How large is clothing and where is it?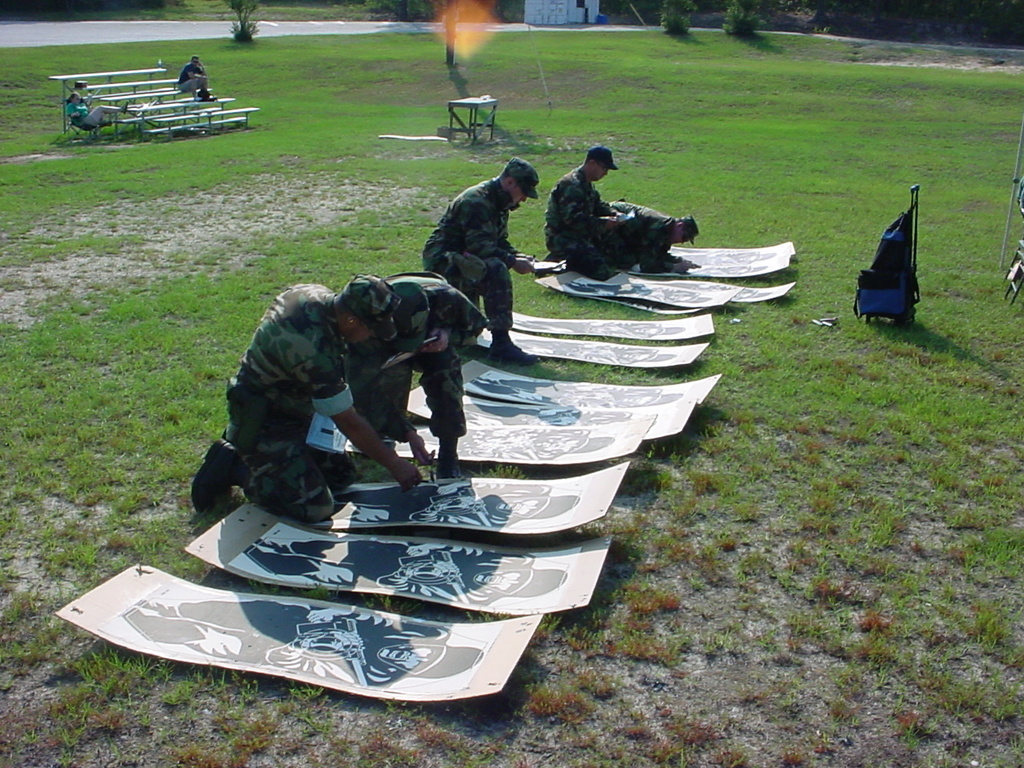
Bounding box: x1=424, y1=131, x2=541, y2=338.
